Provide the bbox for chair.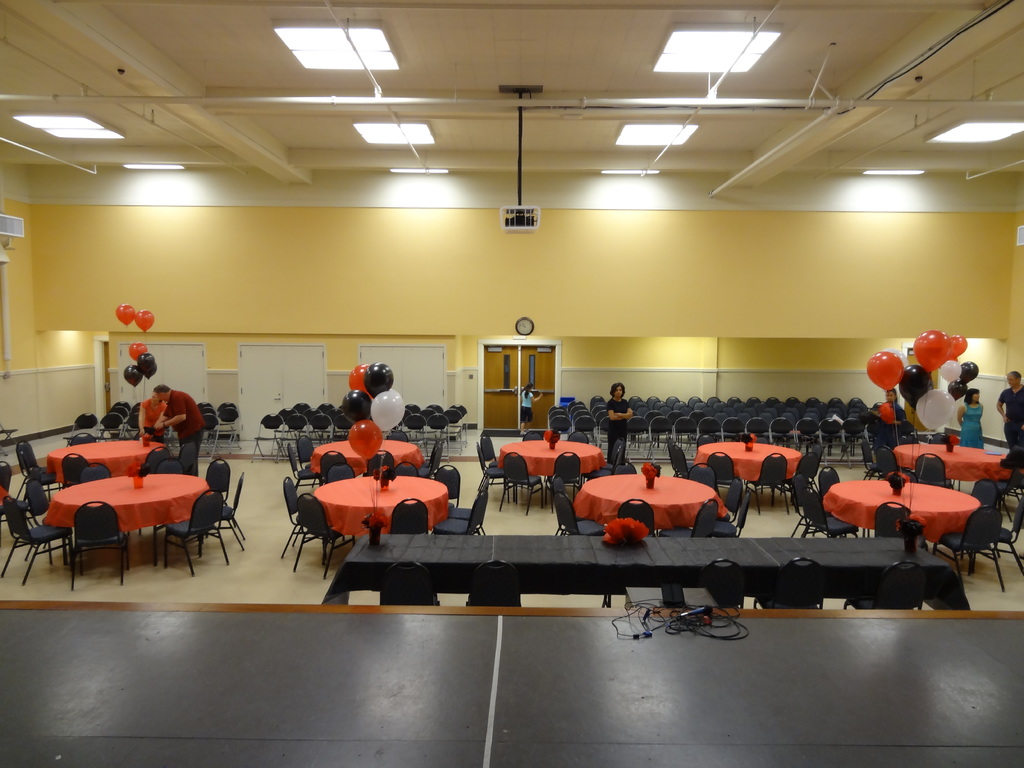
<bbox>148, 487, 230, 577</bbox>.
